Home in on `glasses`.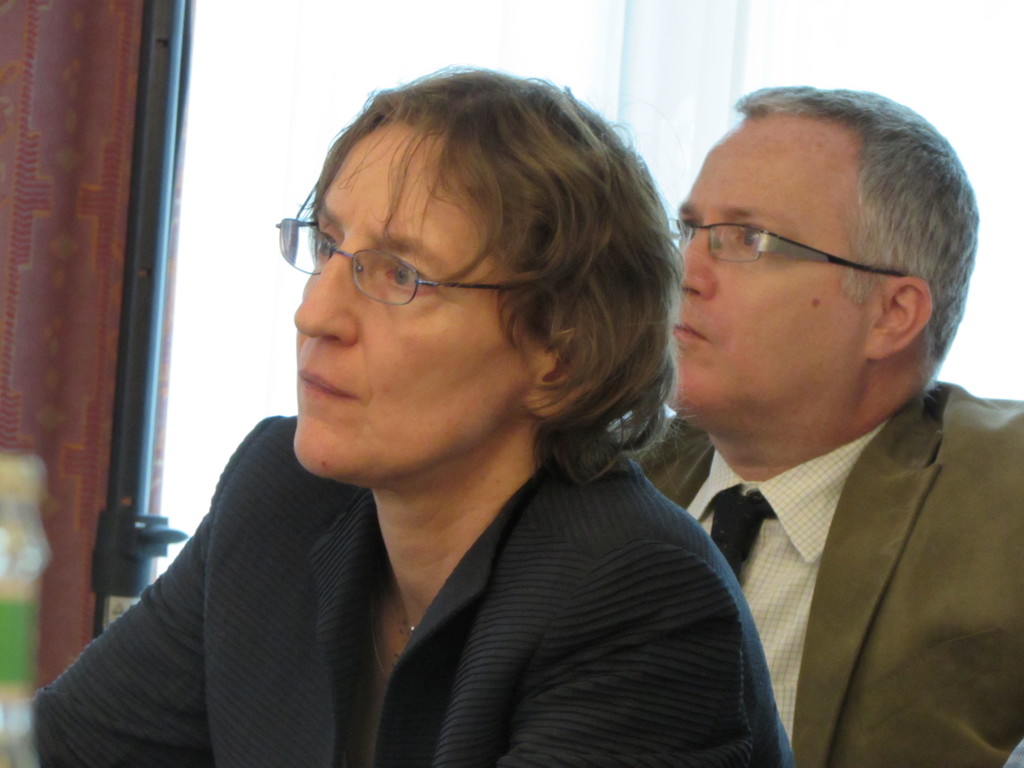
Homed in at left=670, top=212, right=904, bottom=278.
